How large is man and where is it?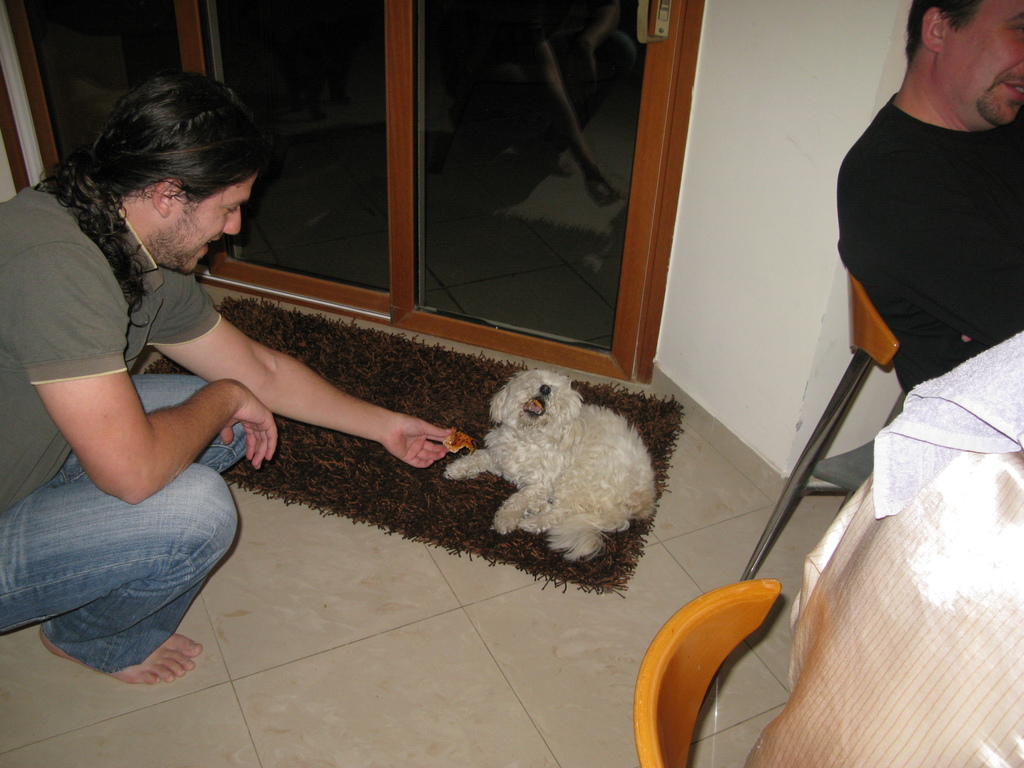
Bounding box: [x1=816, y1=0, x2=1023, y2=439].
